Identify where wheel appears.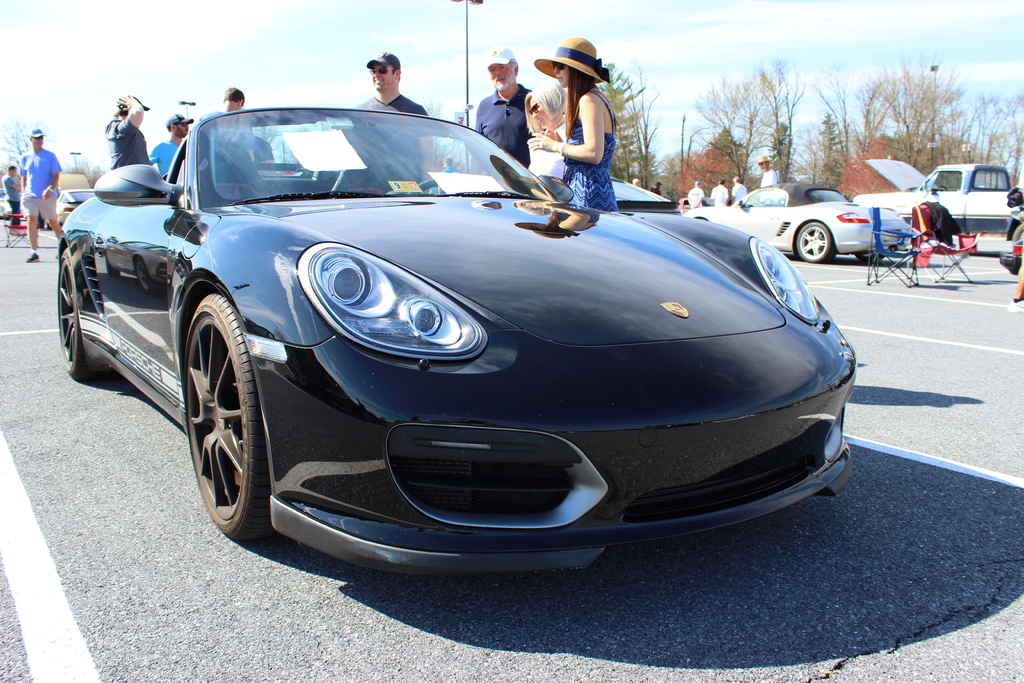
Appears at (61, 248, 104, 373).
